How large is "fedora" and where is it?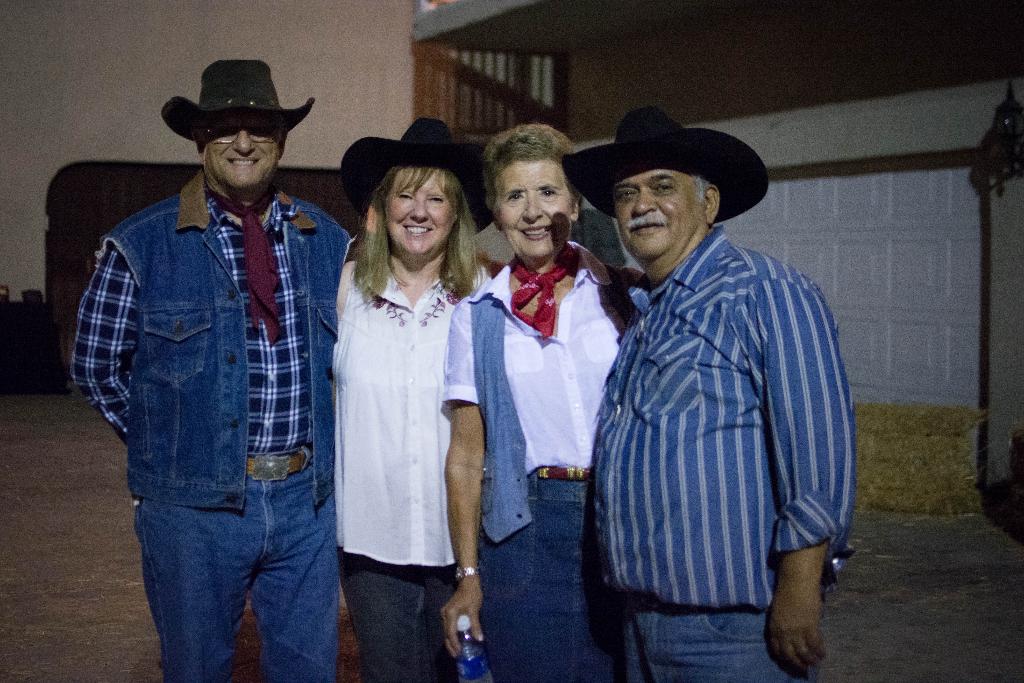
Bounding box: box(163, 52, 308, 142).
